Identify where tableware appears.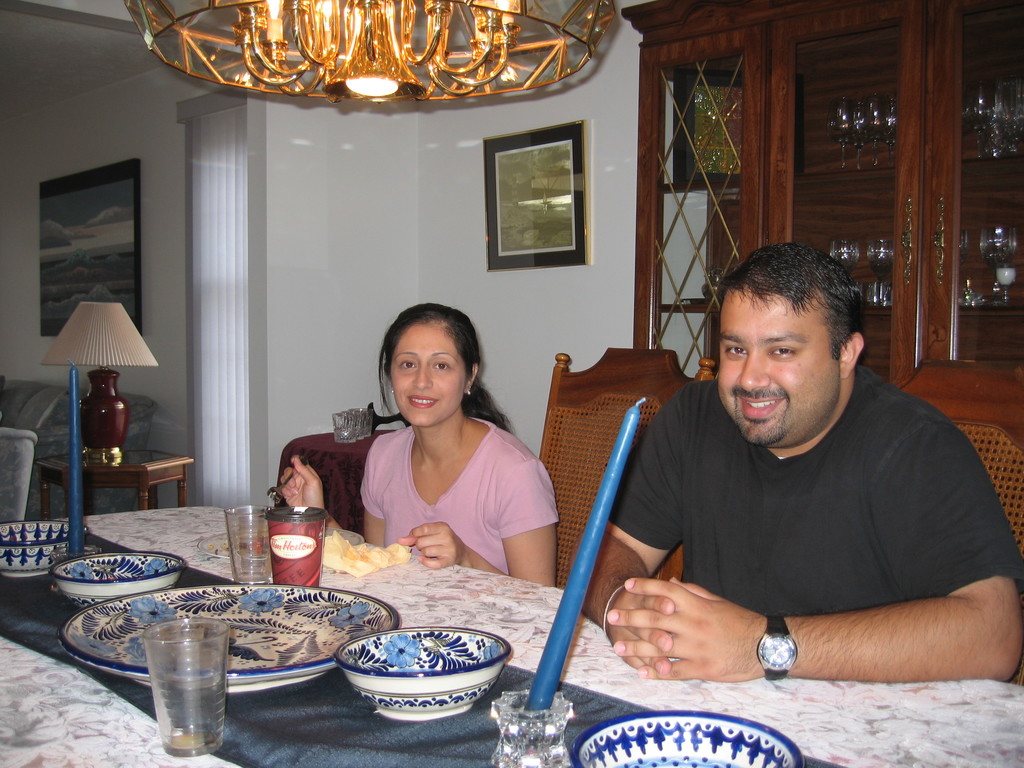
Appears at bbox=[143, 619, 234, 759].
